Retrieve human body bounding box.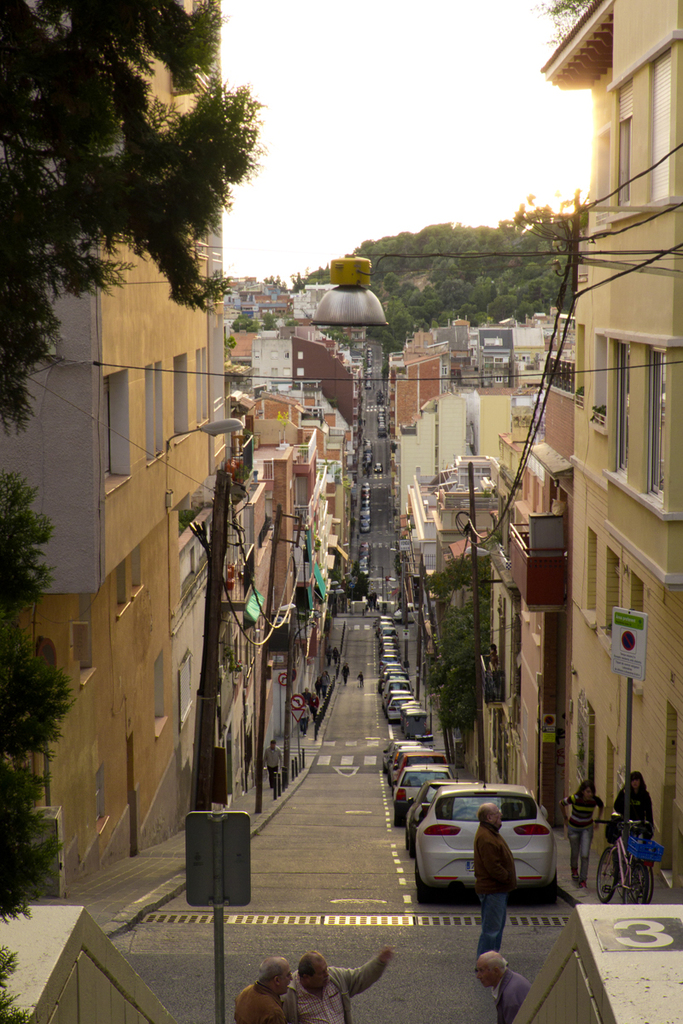
Bounding box: [470,822,510,977].
